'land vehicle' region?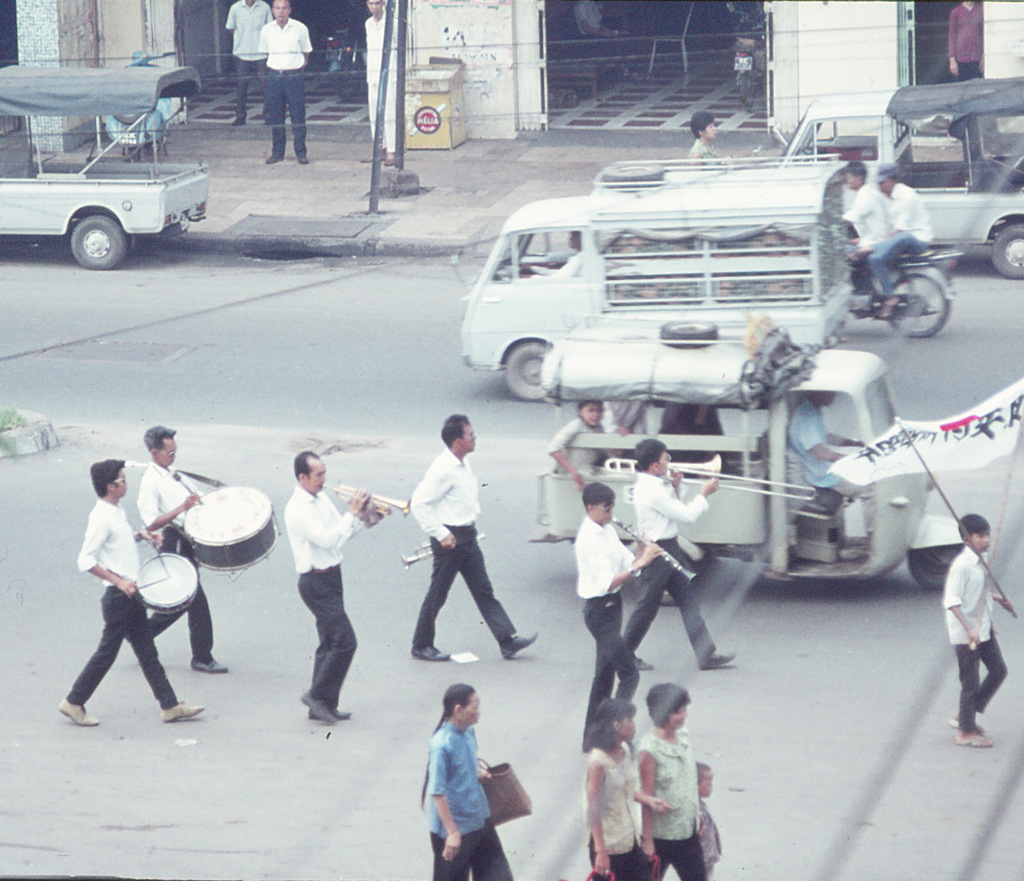
locate(457, 154, 850, 404)
